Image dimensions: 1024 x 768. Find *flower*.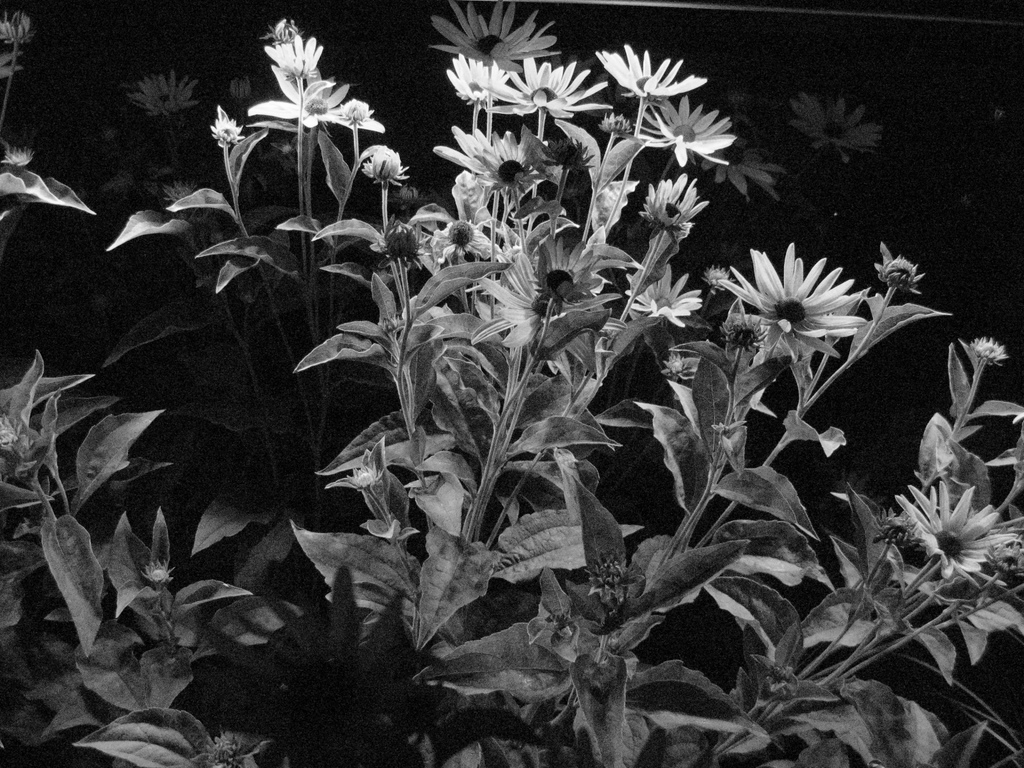
l=126, t=73, r=198, b=117.
